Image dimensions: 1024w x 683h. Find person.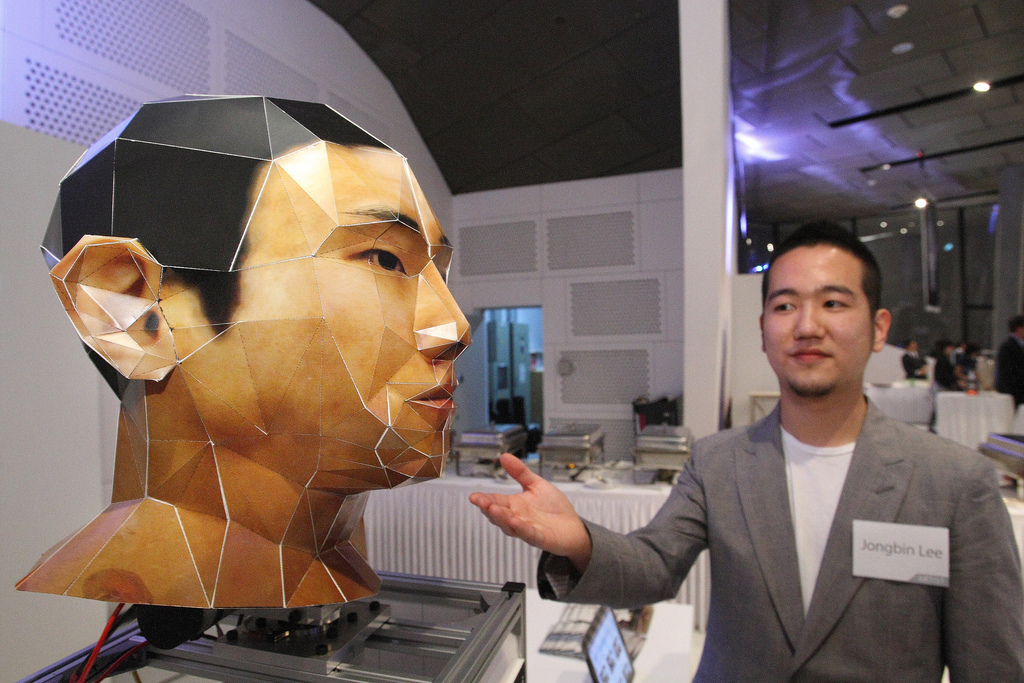
locate(14, 94, 465, 605).
